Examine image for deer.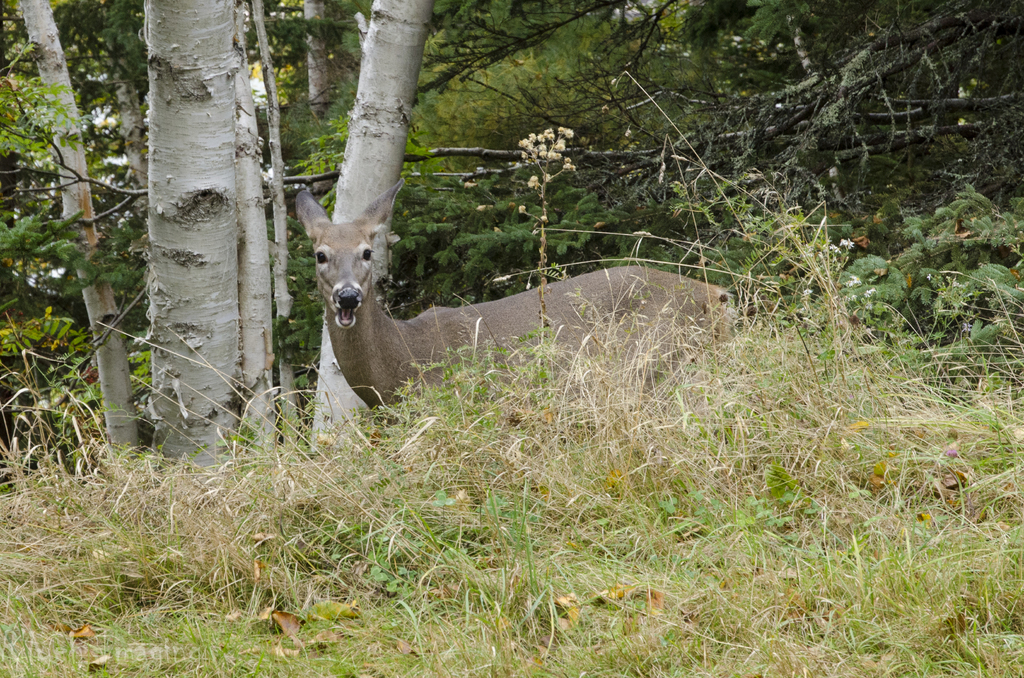
Examination result: {"left": 296, "top": 187, "right": 730, "bottom": 406}.
